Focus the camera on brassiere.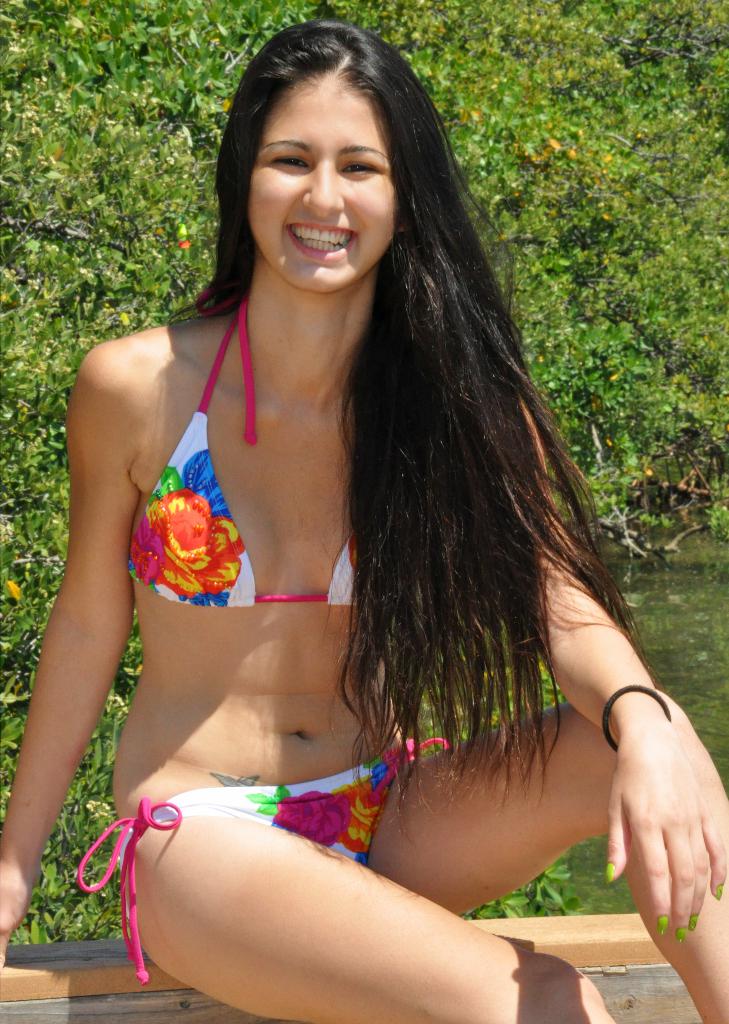
Focus region: bbox=[99, 324, 333, 798].
